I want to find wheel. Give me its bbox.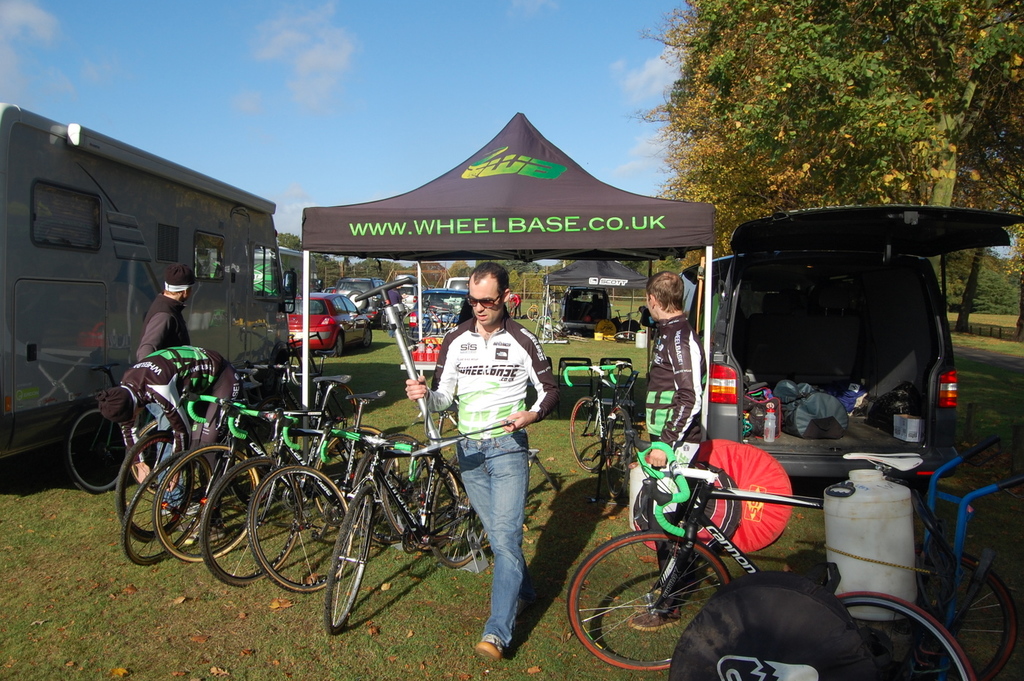
BBox(249, 465, 358, 592).
